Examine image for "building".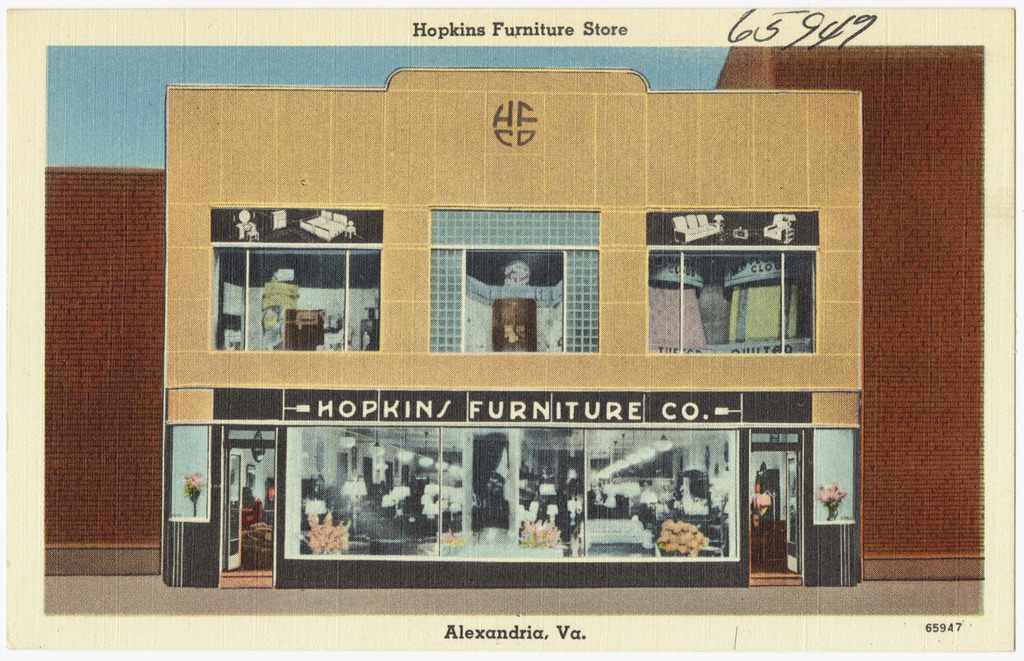
Examination result: x1=208, y1=210, x2=383, y2=243.
